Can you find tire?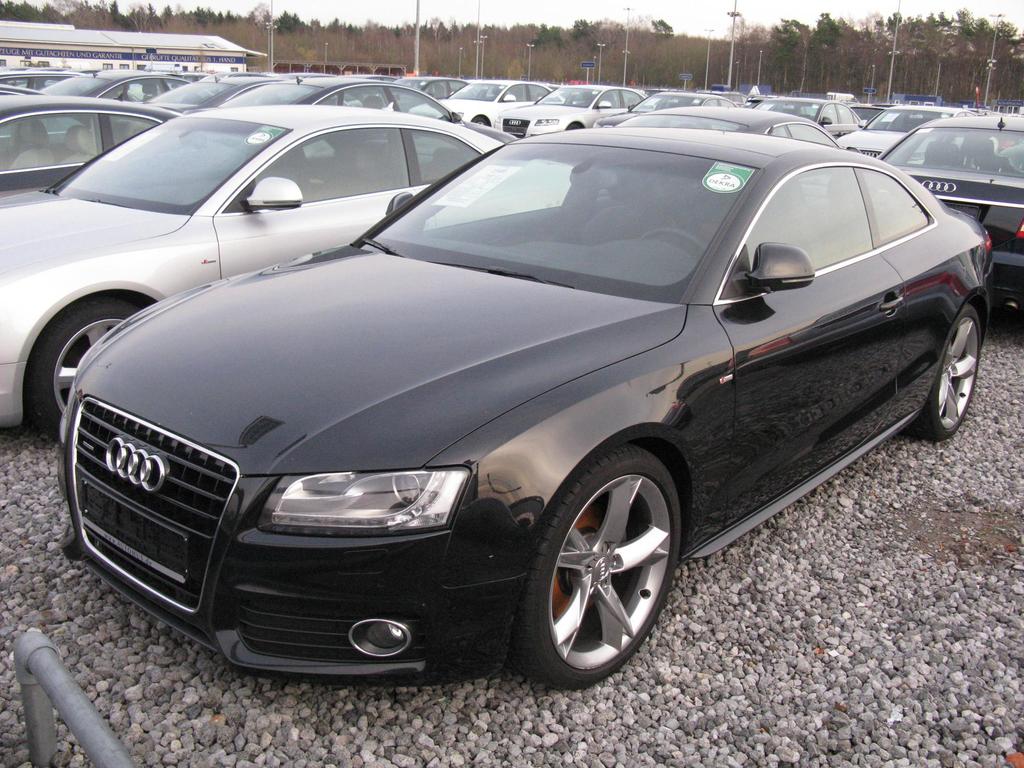
Yes, bounding box: select_region(473, 110, 494, 127).
